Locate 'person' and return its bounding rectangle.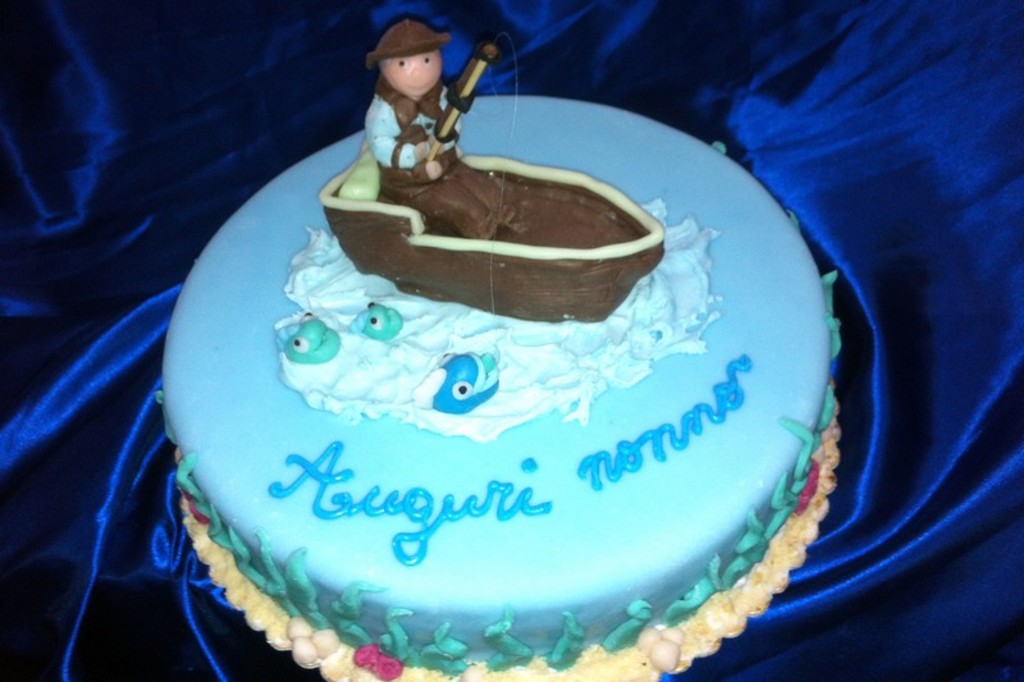
left=347, top=12, right=484, bottom=203.
